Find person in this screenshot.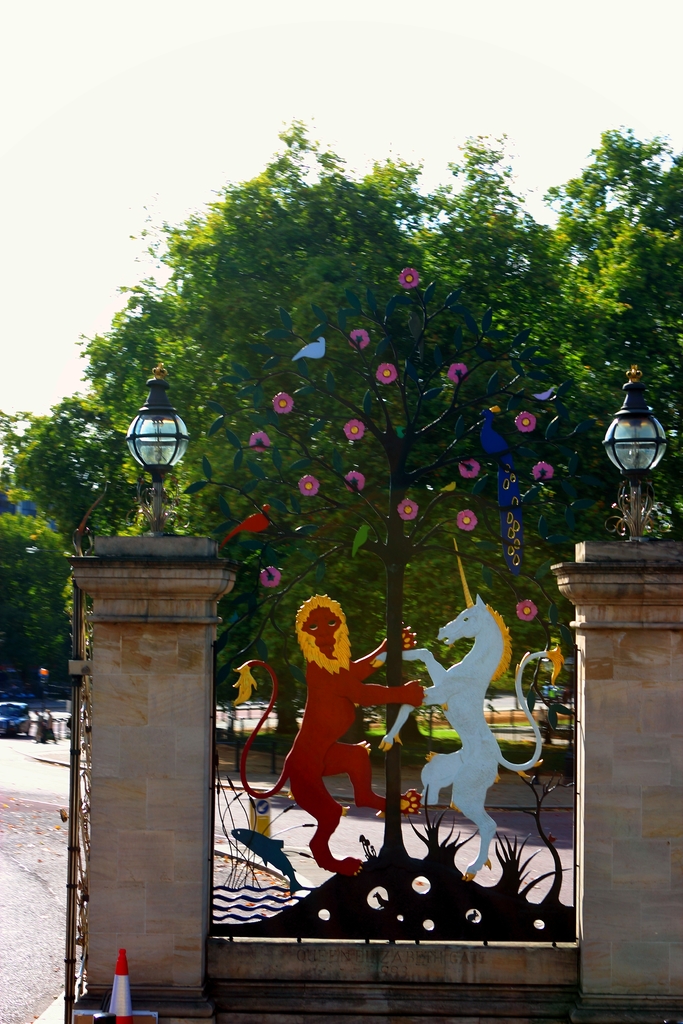
The bounding box for person is [289,577,404,889].
